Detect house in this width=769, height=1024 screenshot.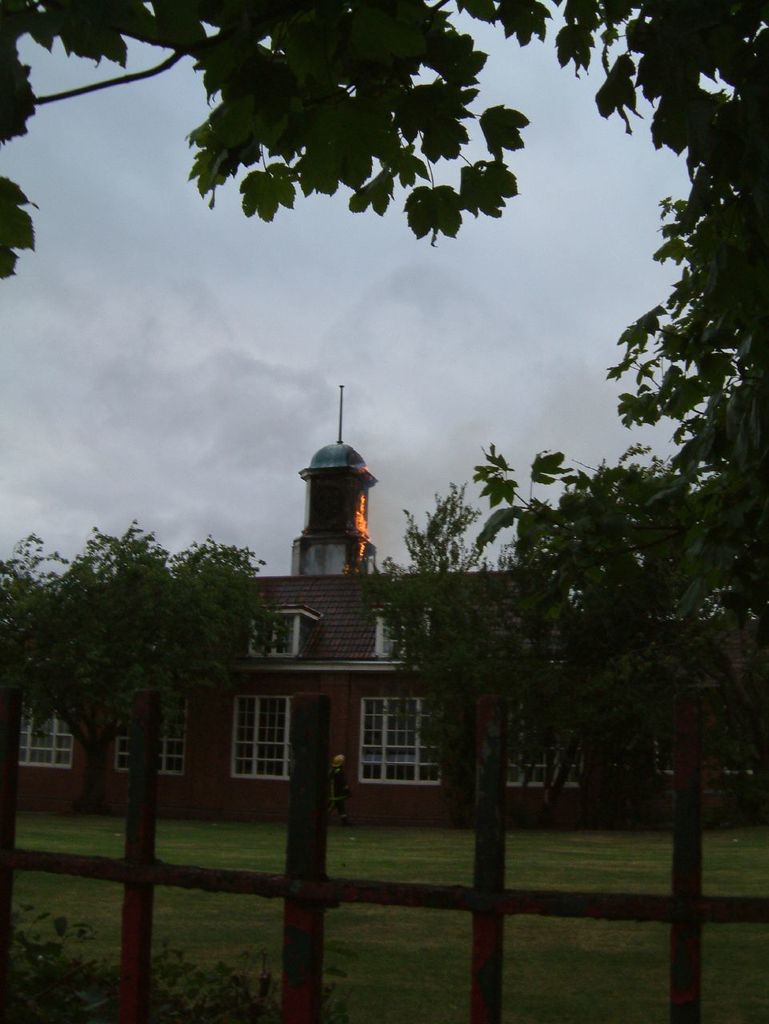
Detection: bbox=[0, 382, 768, 827].
